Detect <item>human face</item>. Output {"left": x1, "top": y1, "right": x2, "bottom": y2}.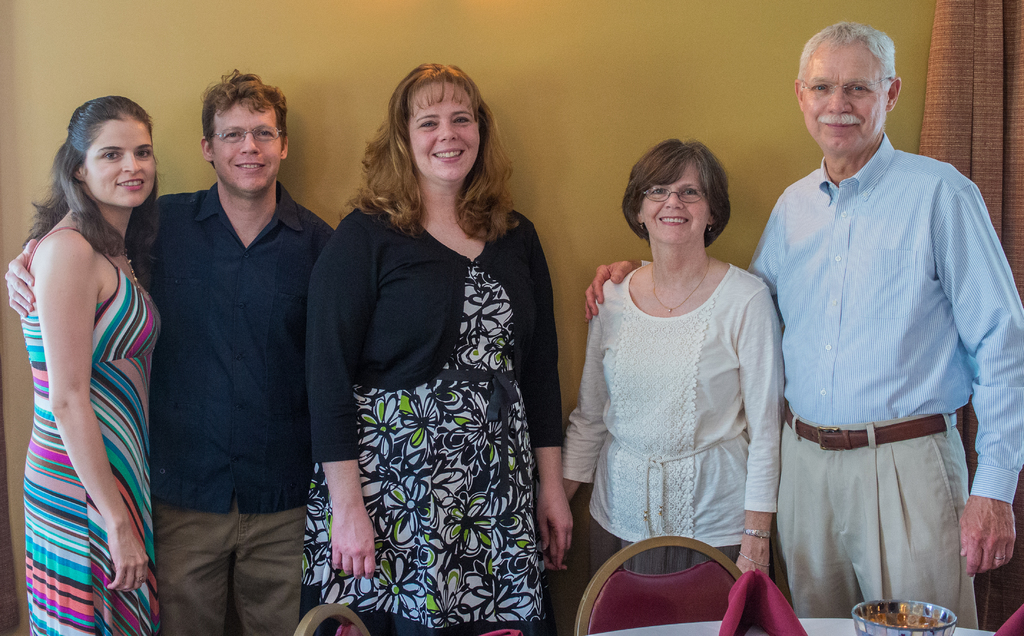
{"left": 212, "top": 97, "right": 289, "bottom": 192}.
